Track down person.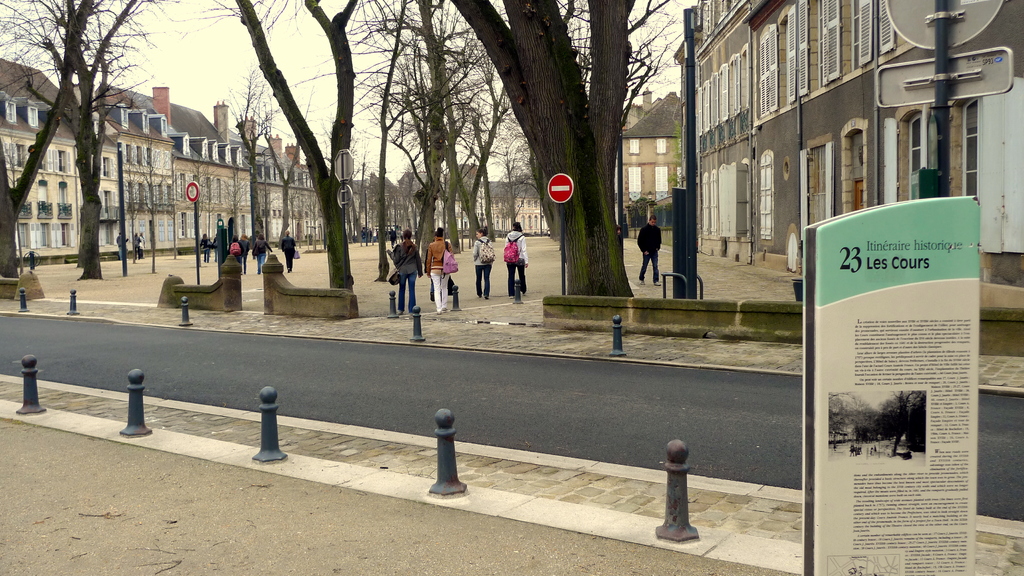
Tracked to Rect(391, 230, 429, 319).
